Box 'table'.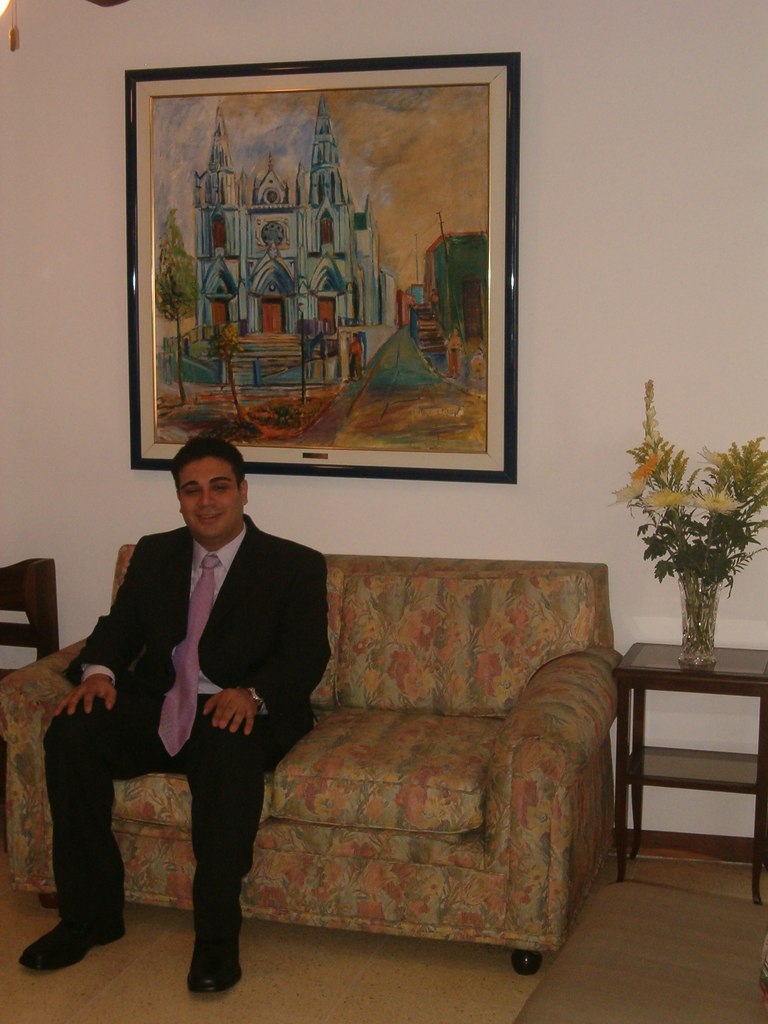
bbox=[614, 641, 763, 881].
